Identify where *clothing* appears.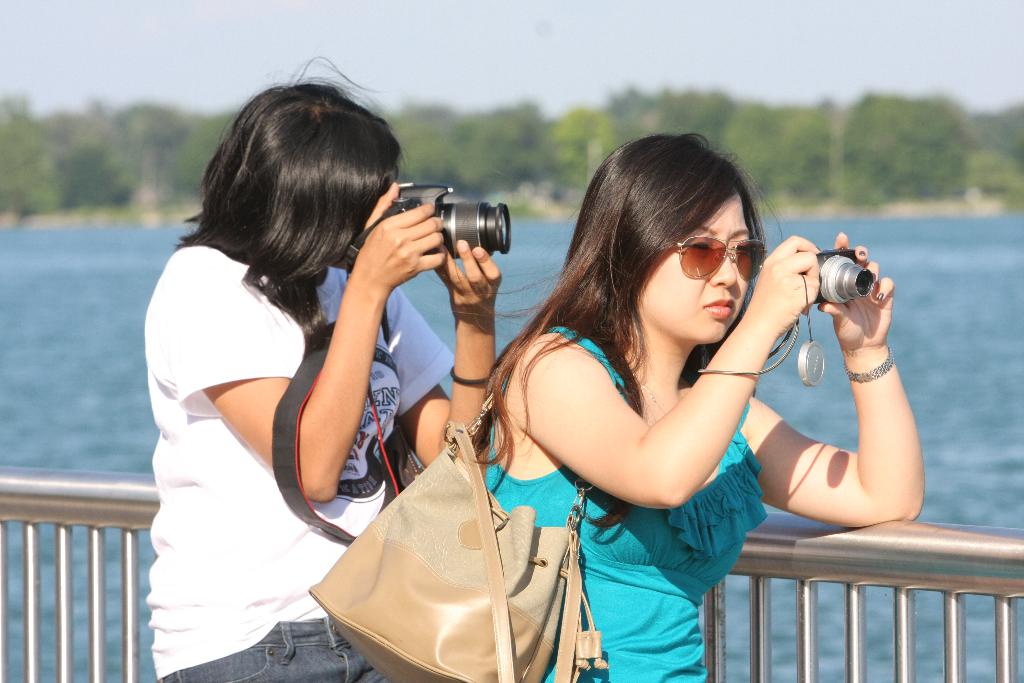
Appears at BBox(476, 317, 774, 682).
